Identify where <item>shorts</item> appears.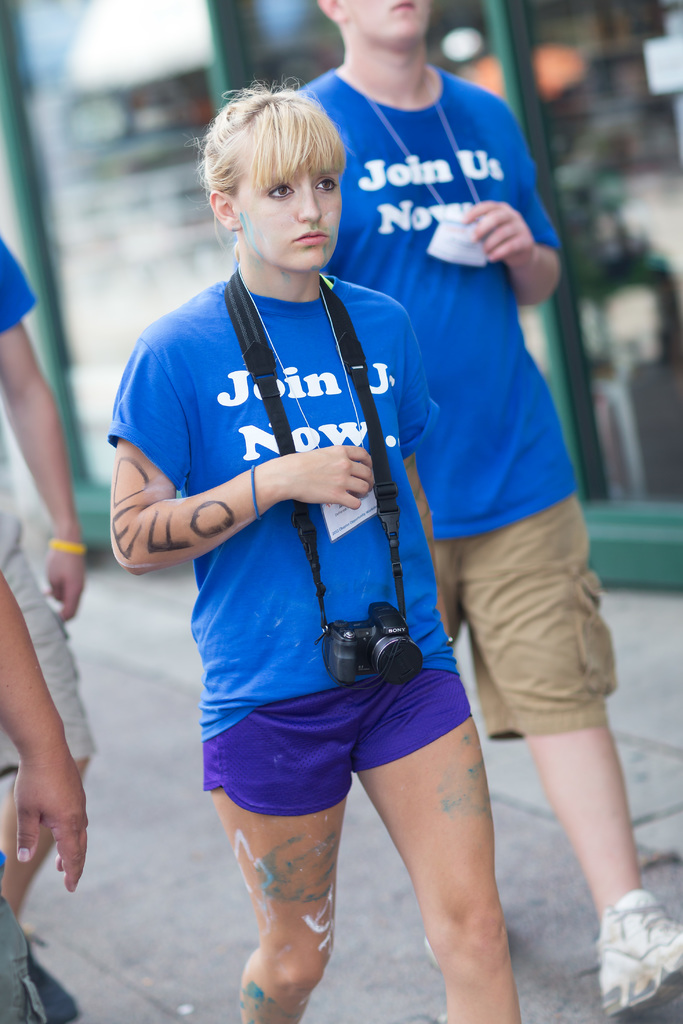
Appears at {"left": 439, "top": 490, "right": 618, "bottom": 740}.
